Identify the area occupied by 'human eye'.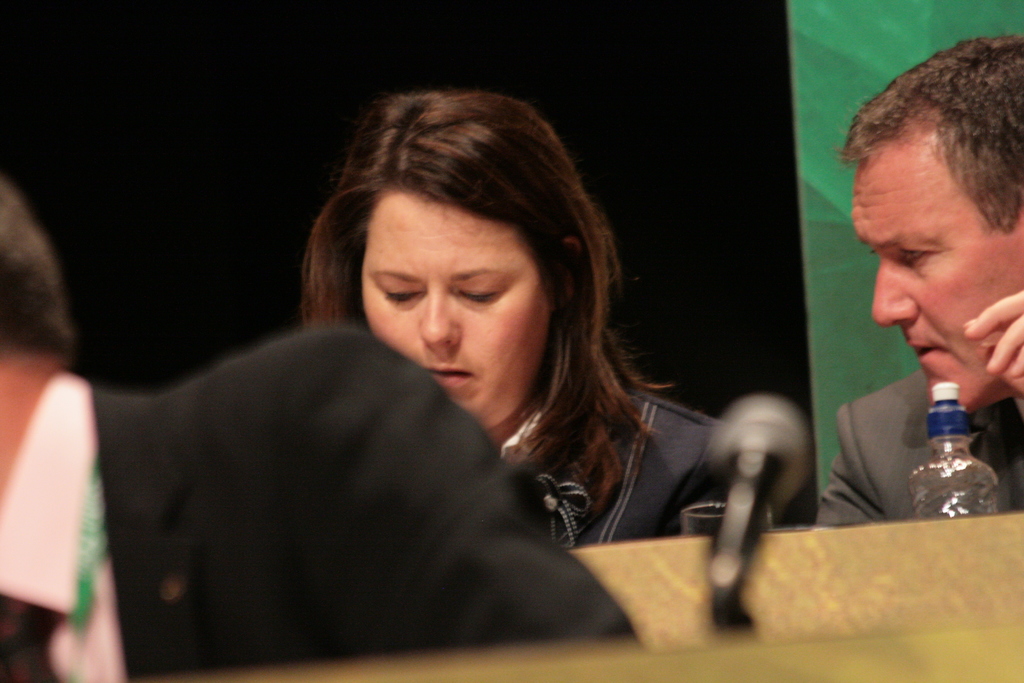
Area: l=896, t=243, r=945, b=275.
